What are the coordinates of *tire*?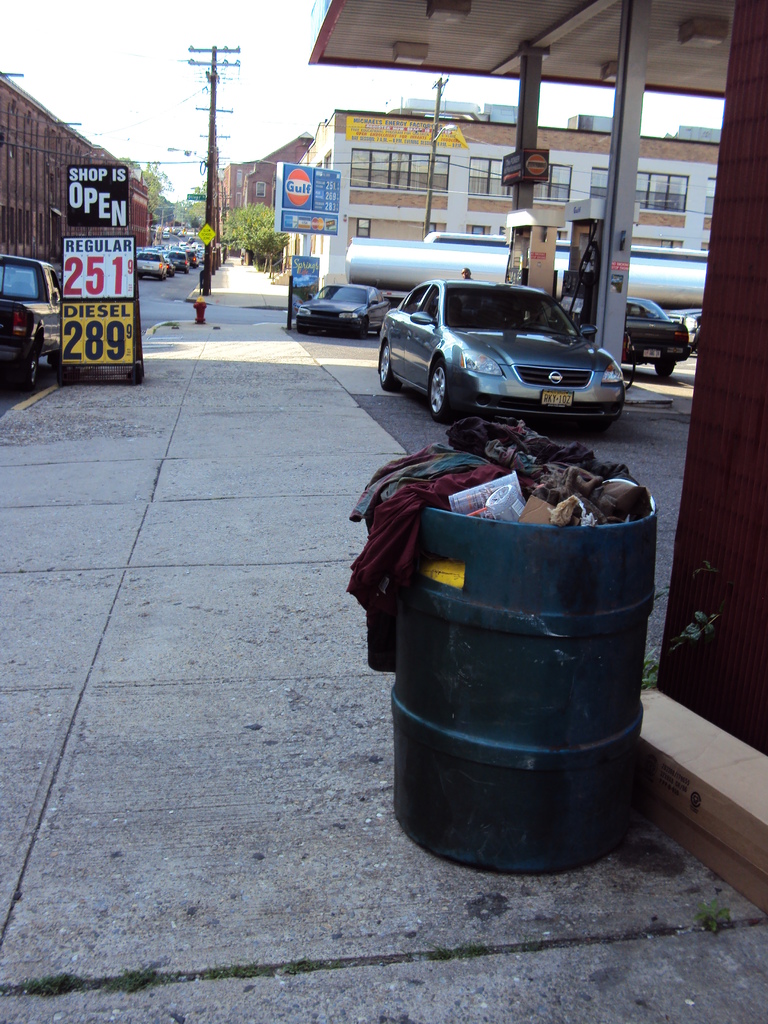
(left=47, top=350, right=60, bottom=367).
